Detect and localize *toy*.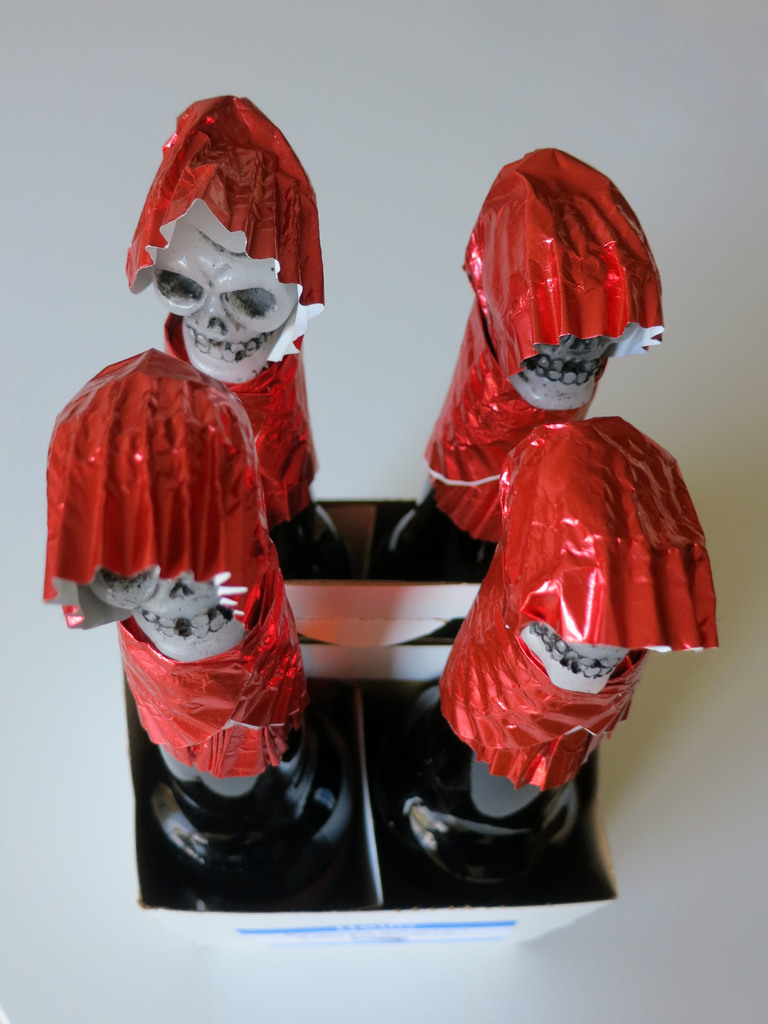
Localized at crop(470, 620, 632, 818).
